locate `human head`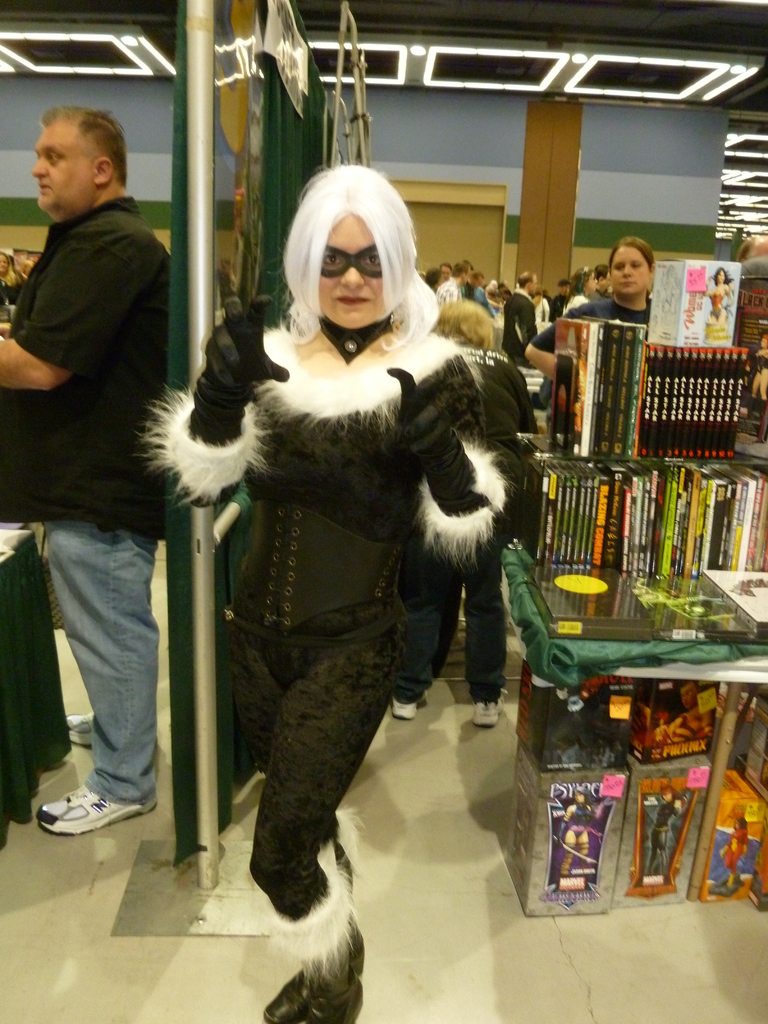
[597, 262, 607, 290]
